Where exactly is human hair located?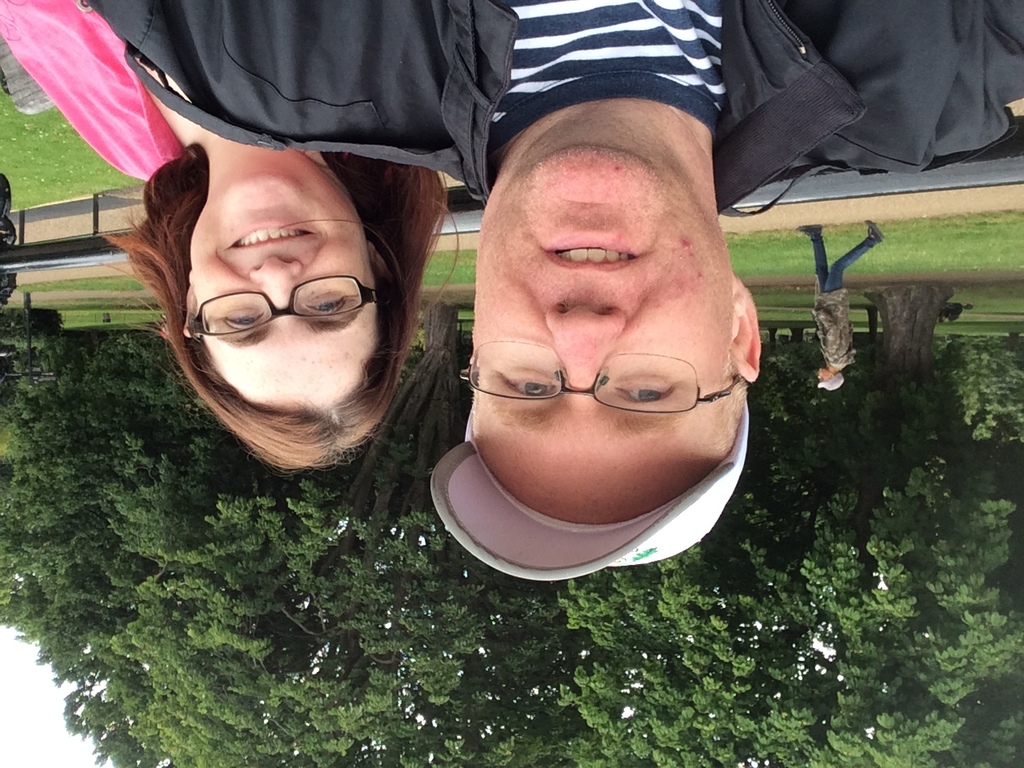
Its bounding box is region(95, 143, 458, 475).
